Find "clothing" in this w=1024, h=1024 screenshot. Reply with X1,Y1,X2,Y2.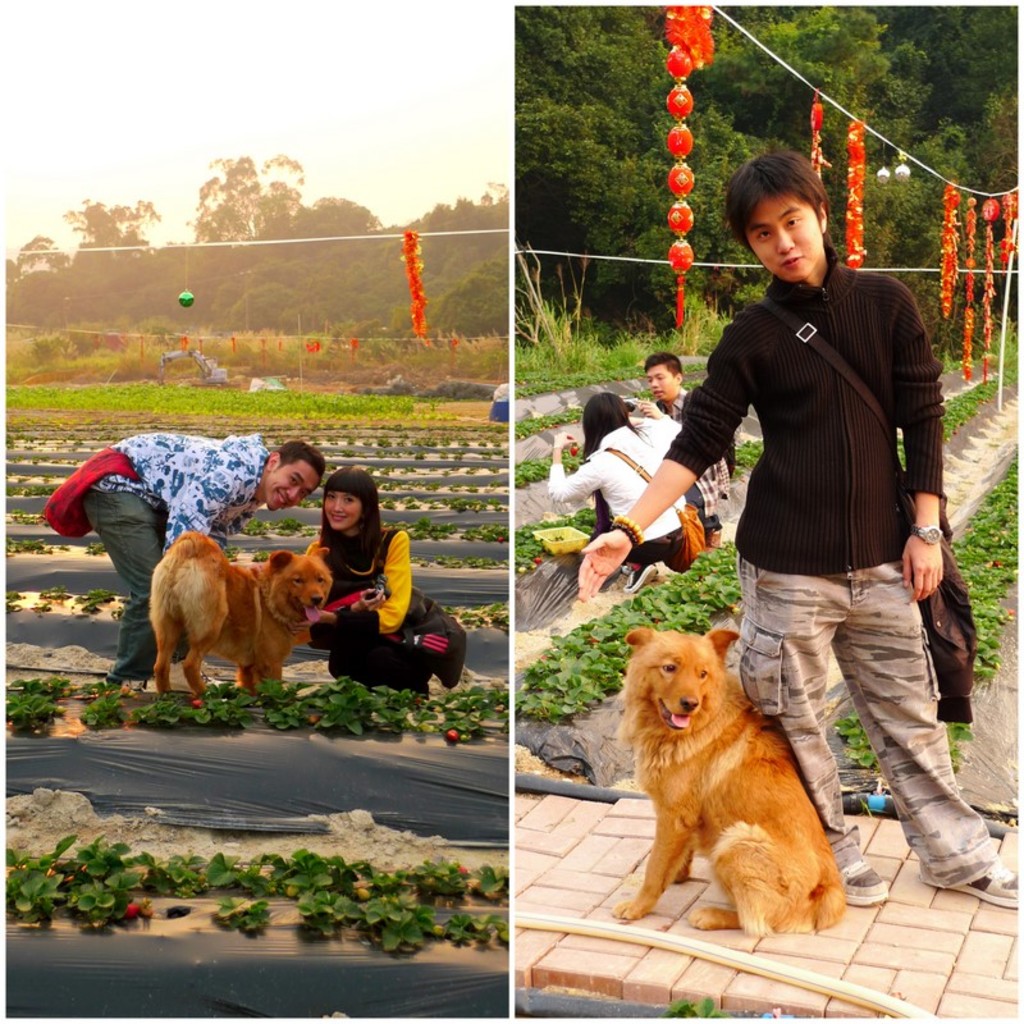
319,525,448,672.
